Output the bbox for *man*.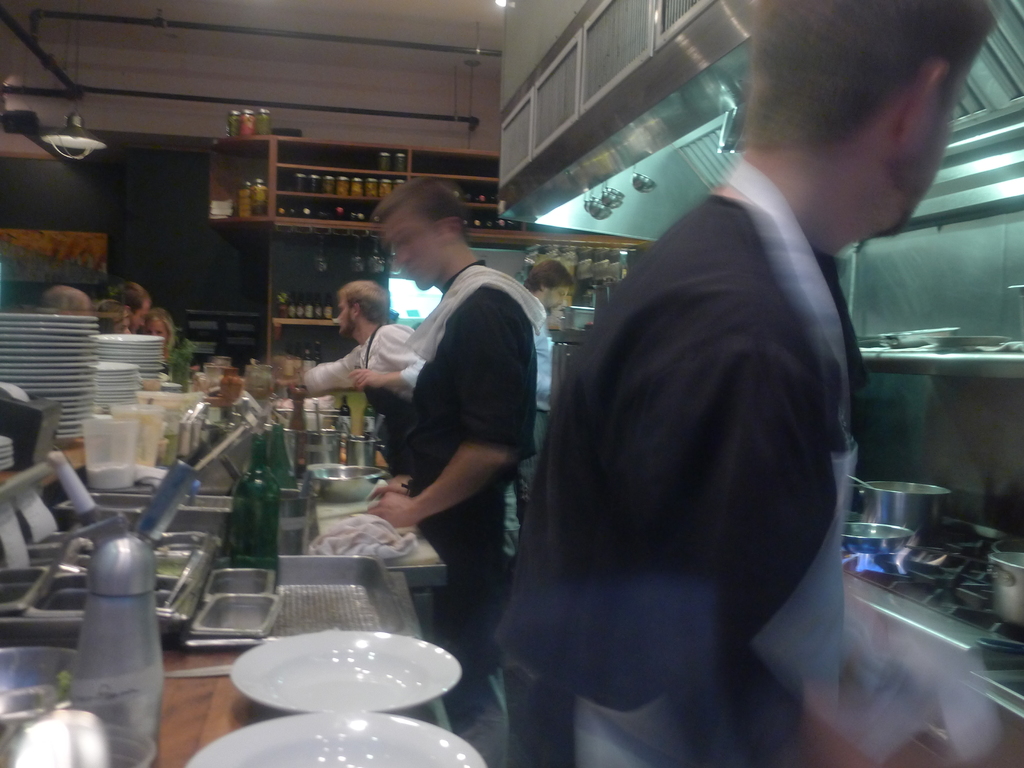
bbox=(489, 0, 1002, 767).
